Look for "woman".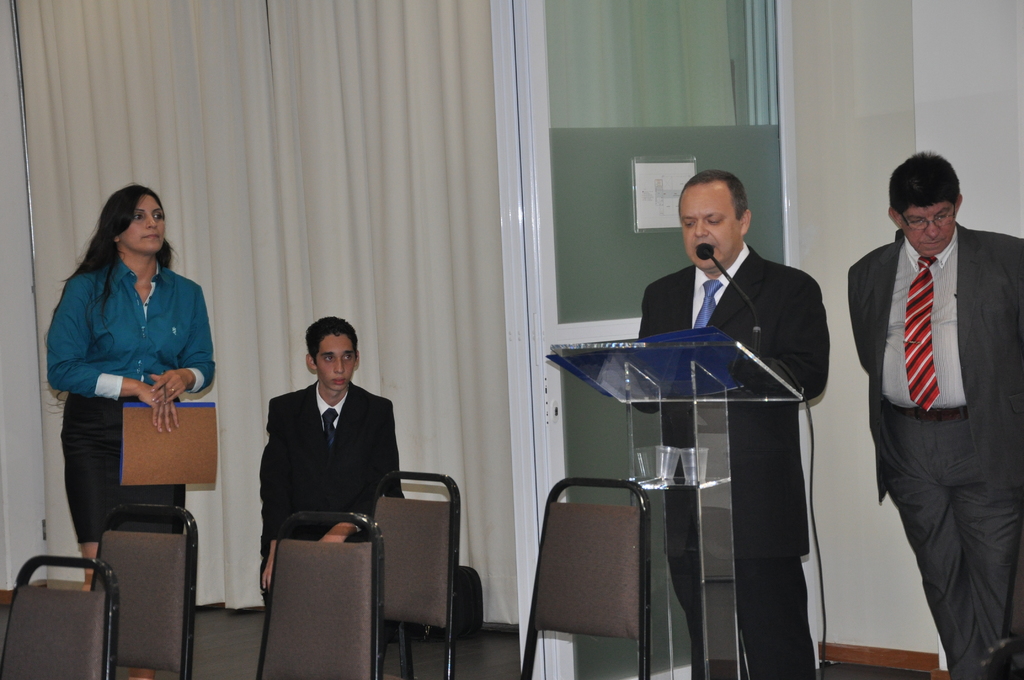
Found: [x1=49, y1=185, x2=216, y2=679].
